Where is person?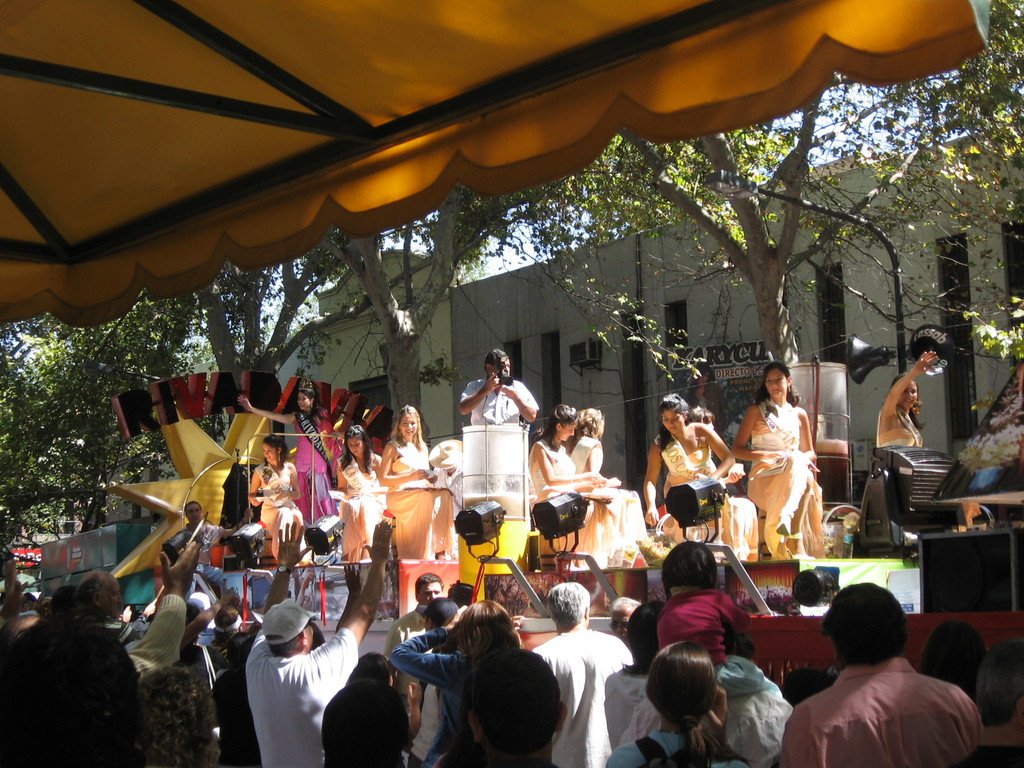
{"x1": 873, "y1": 348, "x2": 930, "y2": 450}.
